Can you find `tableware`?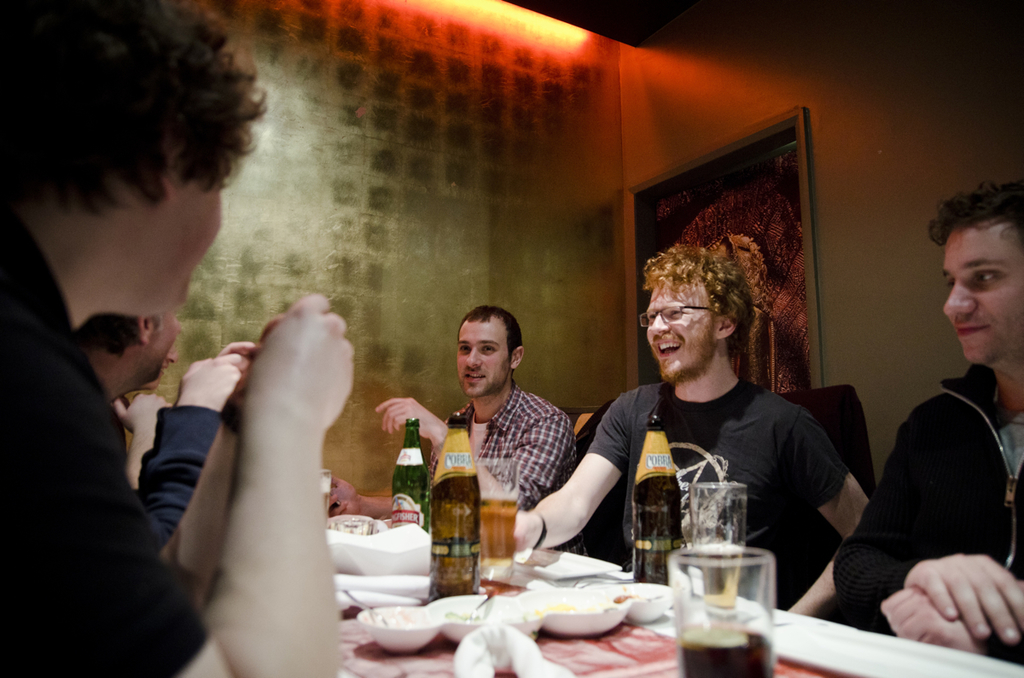
Yes, bounding box: l=601, t=578, r=671, b=638.
